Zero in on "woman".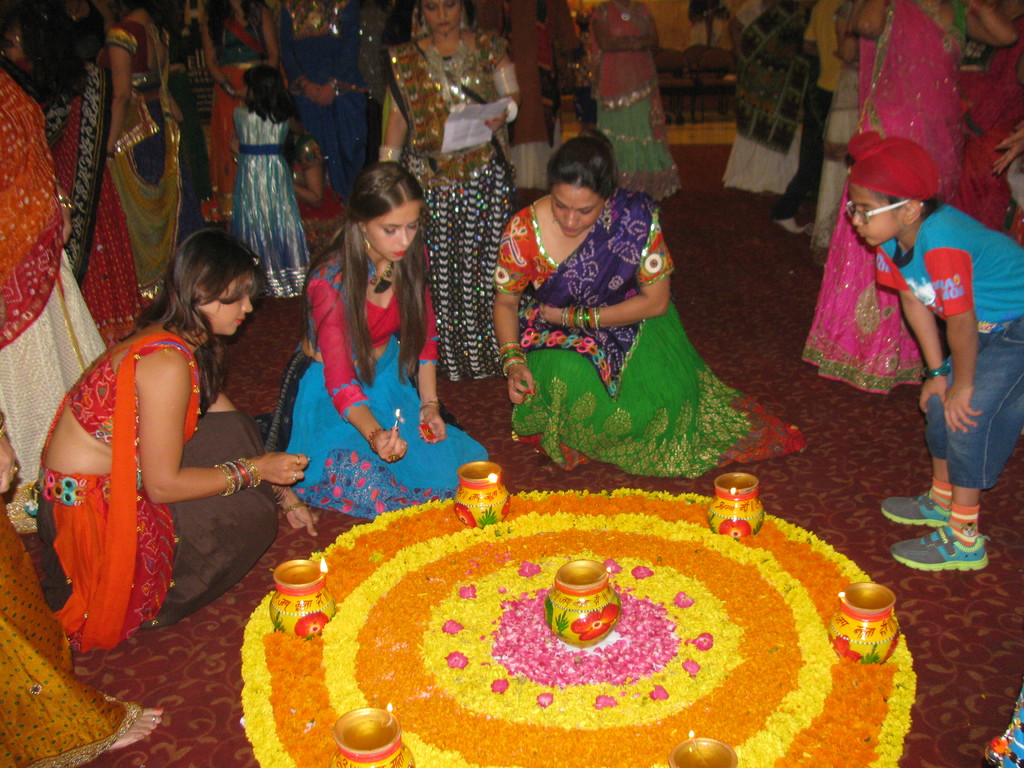
Zeroed in: bbox=(803, 0, 1014, 400).
